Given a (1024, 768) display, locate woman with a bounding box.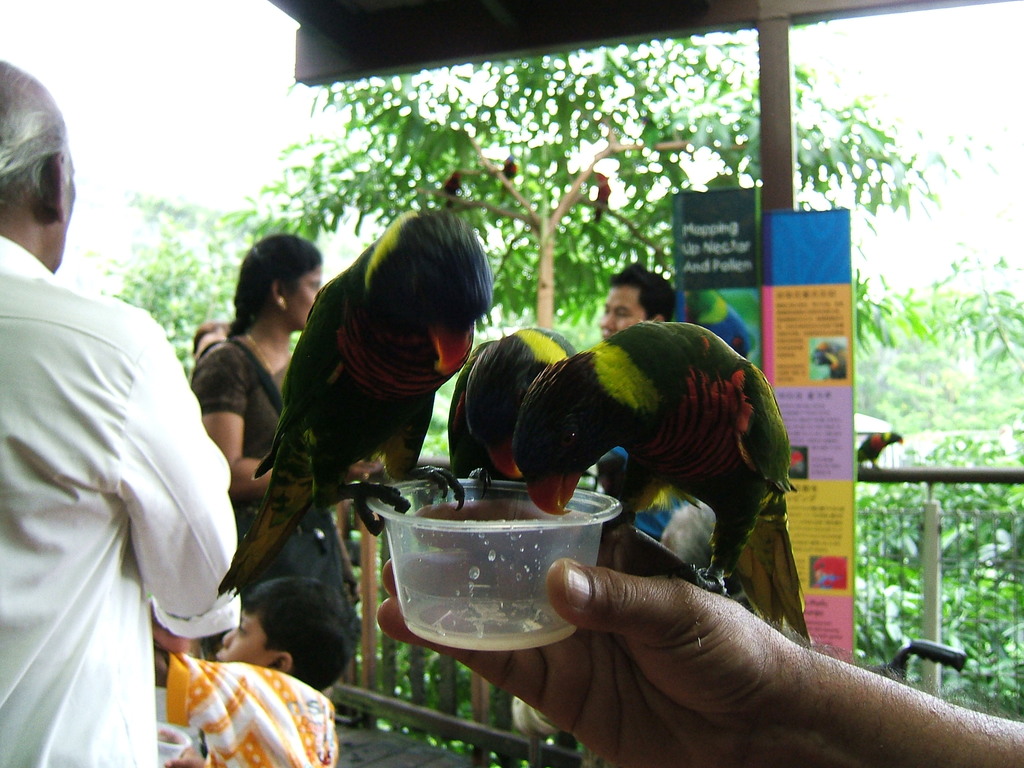
Located: [191, 234, 385, 659].
